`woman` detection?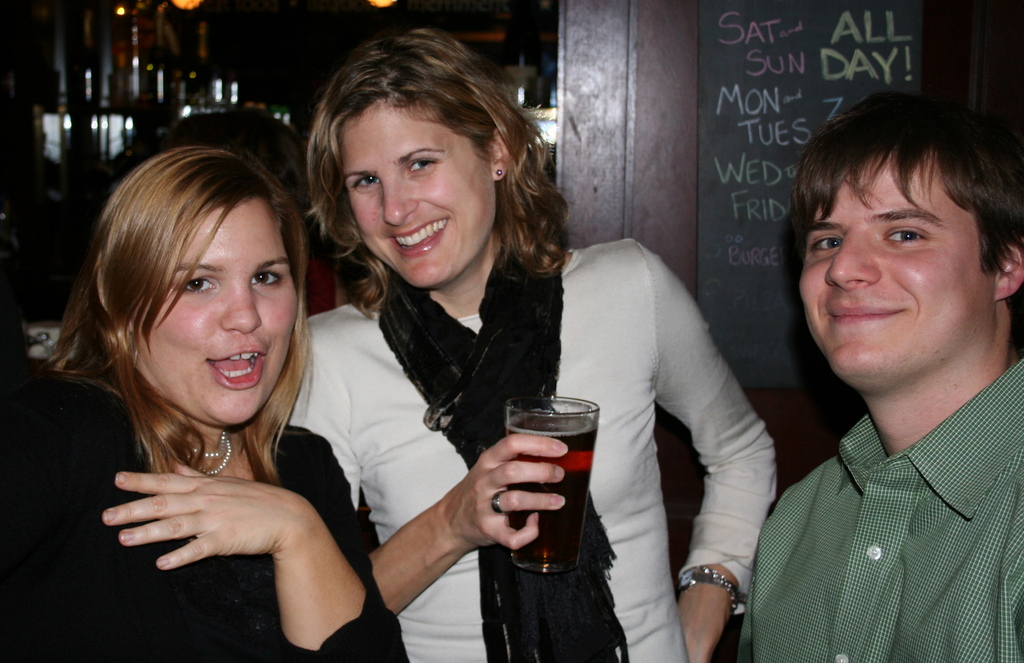
<region>275, 67, 749, 653</region>
